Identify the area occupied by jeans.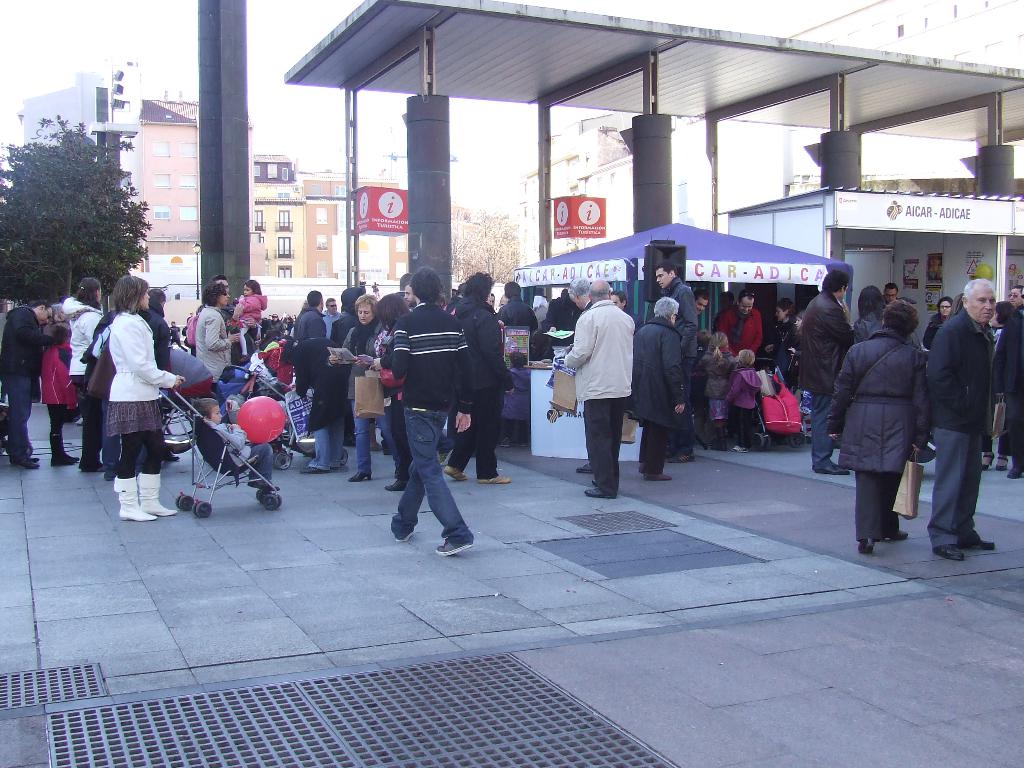
Area: (977,429,1007,458).
